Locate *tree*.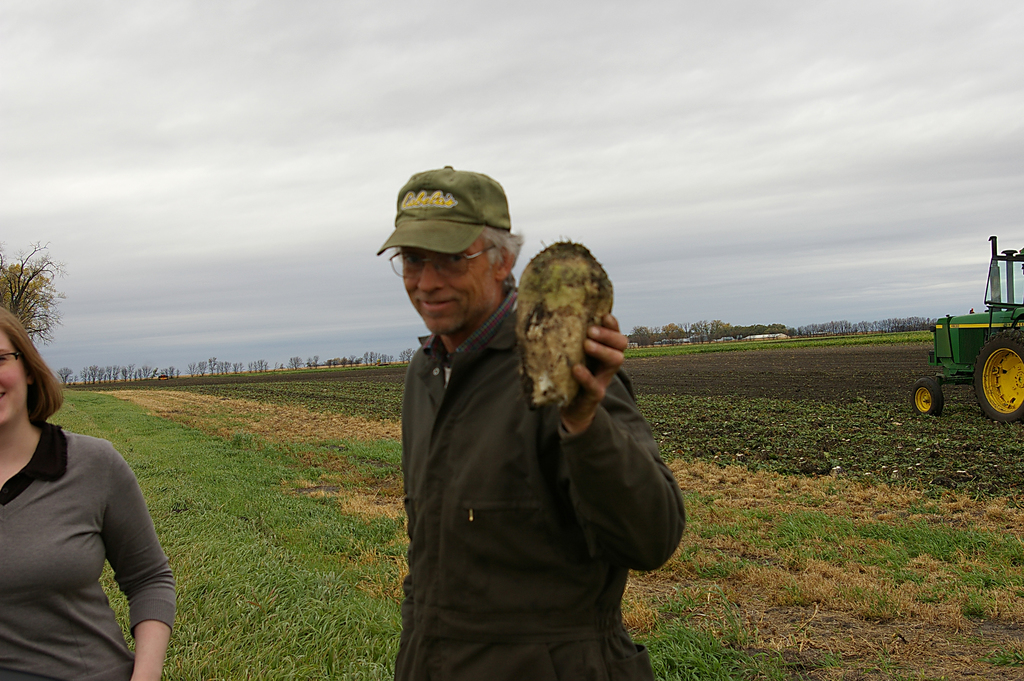
Bounding box: (189,356,268,379).
